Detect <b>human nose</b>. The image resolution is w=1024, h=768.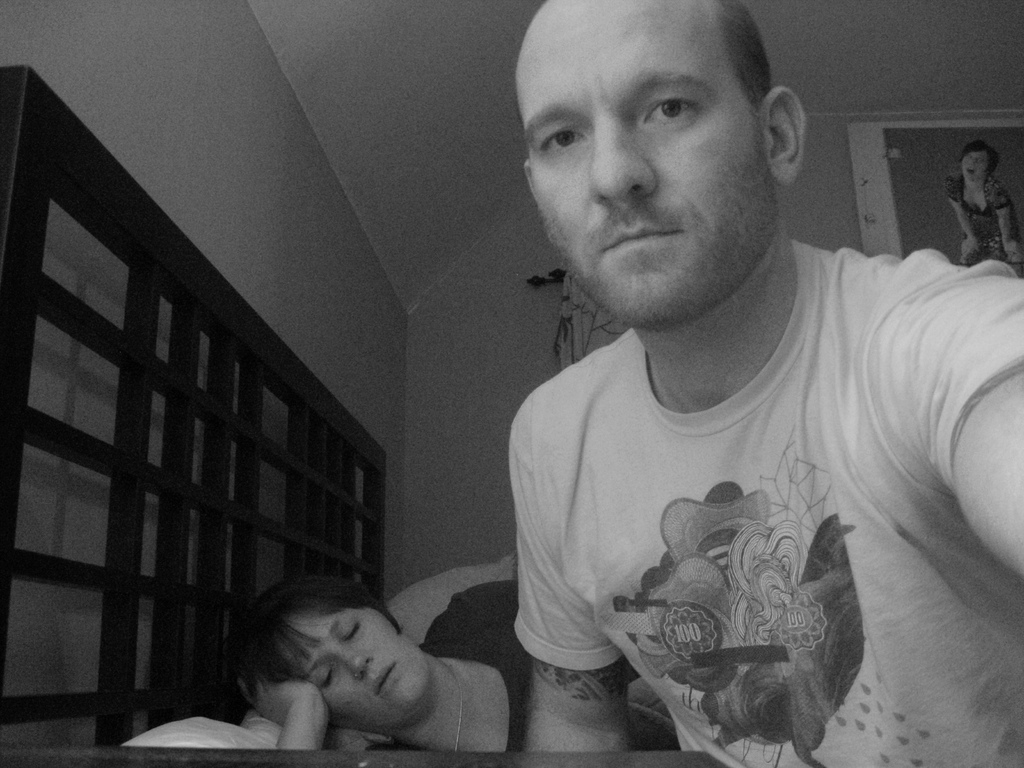
bbox=(587, 111, 657, 206).
